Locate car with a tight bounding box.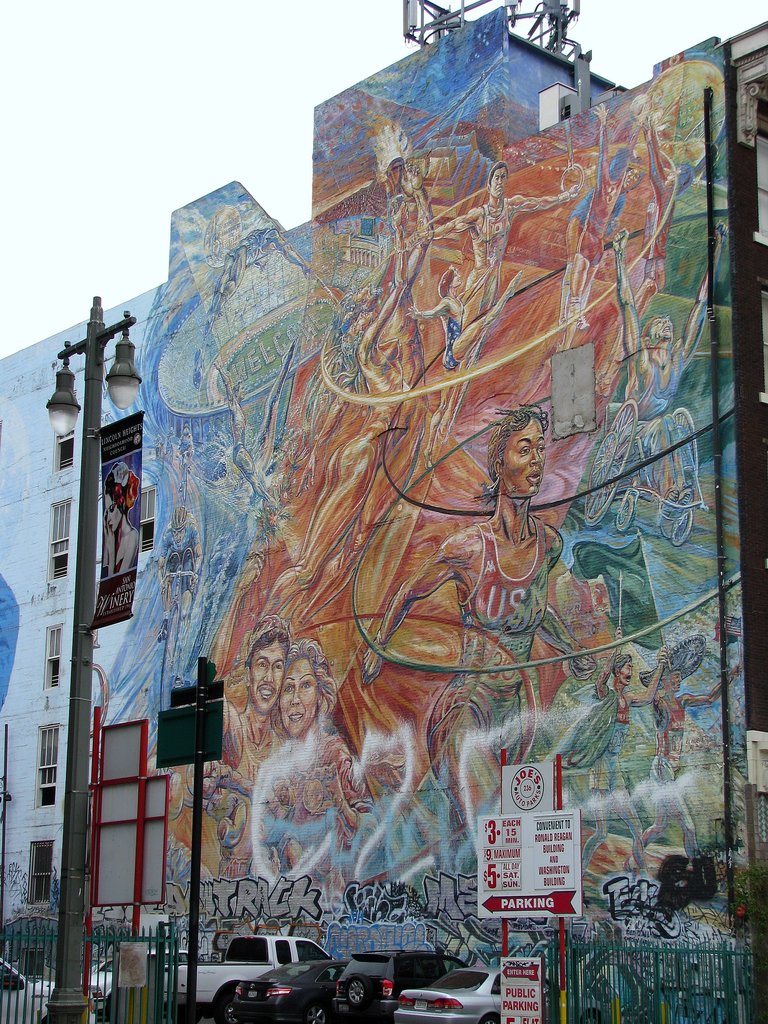
x1=330, y1=948, x2=474, y2=1023.
